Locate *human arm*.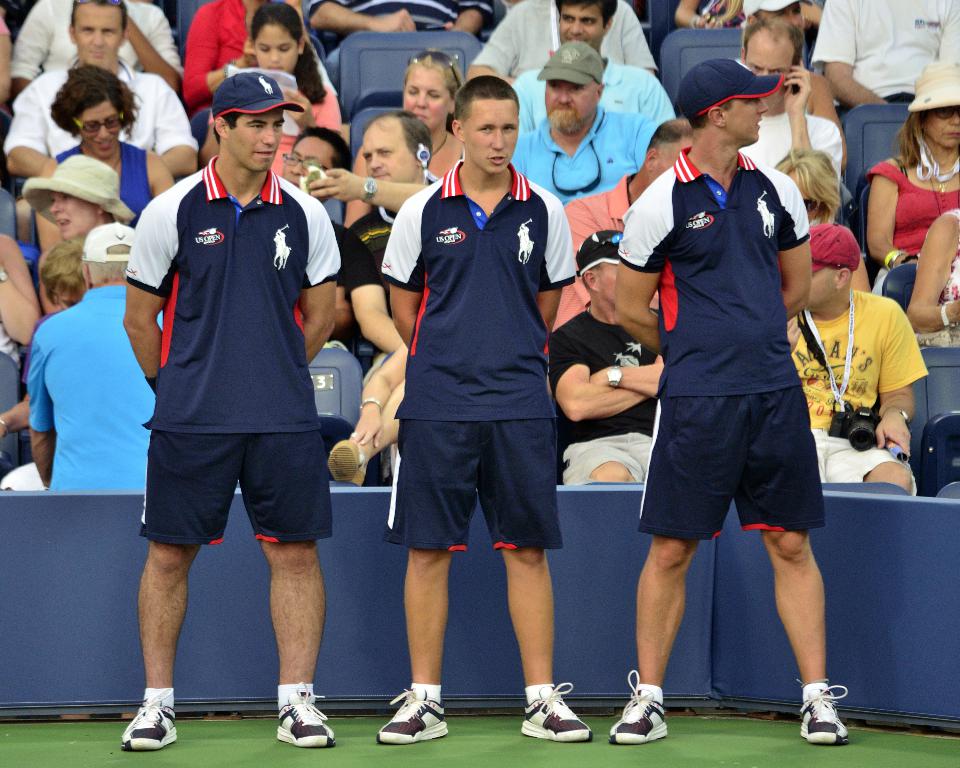
Bounding box: l=185, t=0, r=262, b=113.
